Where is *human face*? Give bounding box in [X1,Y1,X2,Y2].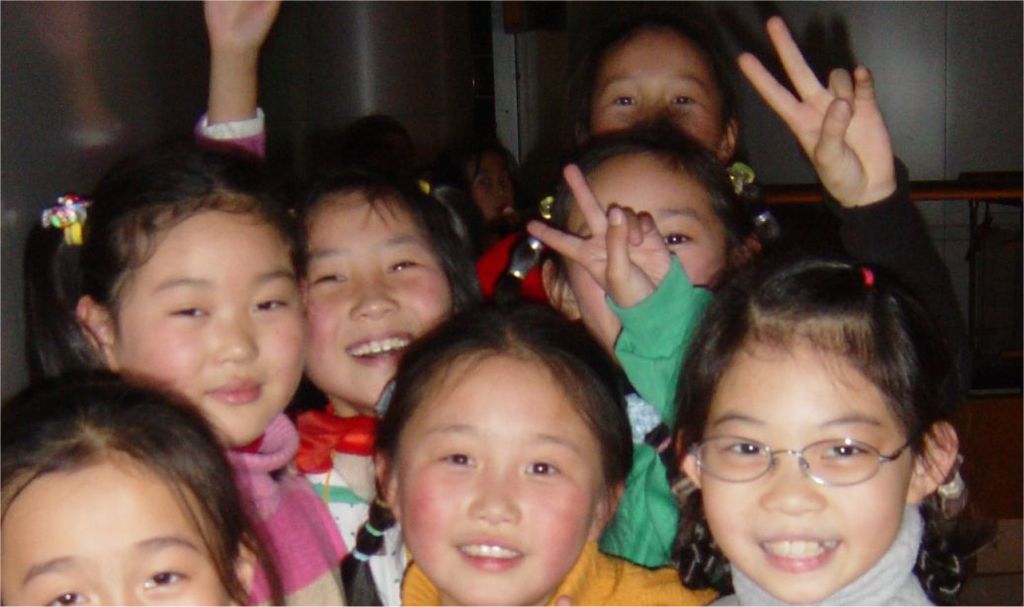
[0,467,230,606].
